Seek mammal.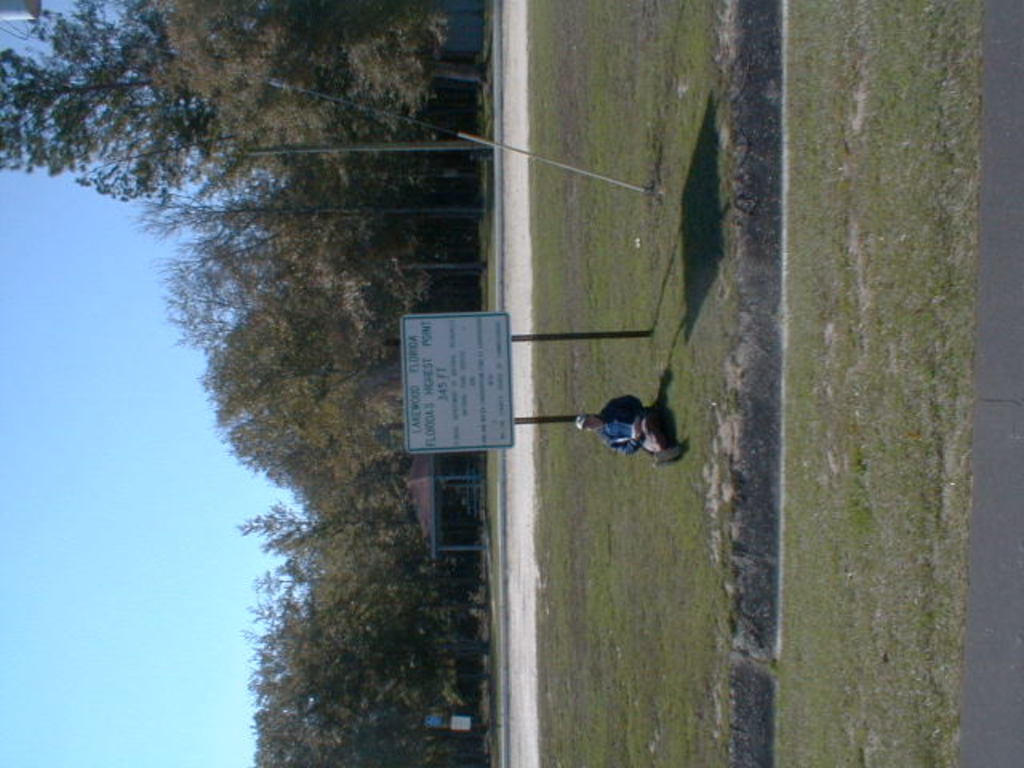
(left=587, top=392, right=691, bottom=477).
